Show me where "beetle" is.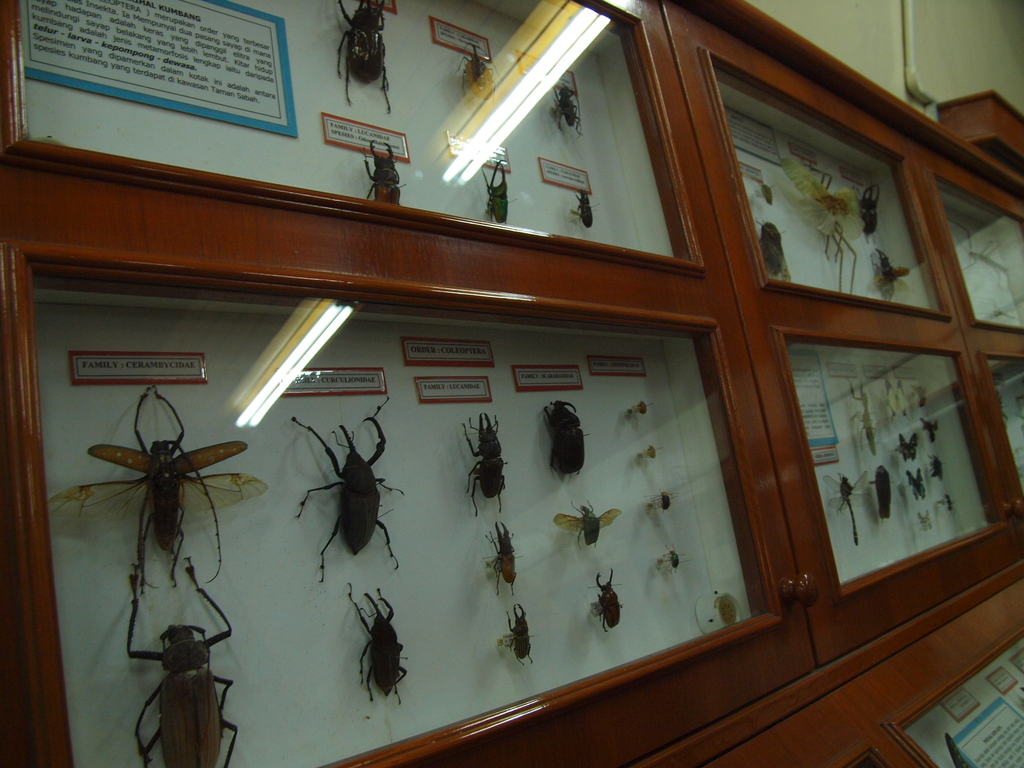
"beetle" is at pyautogui.locateOnScreen(463, 48, 502, 100).
